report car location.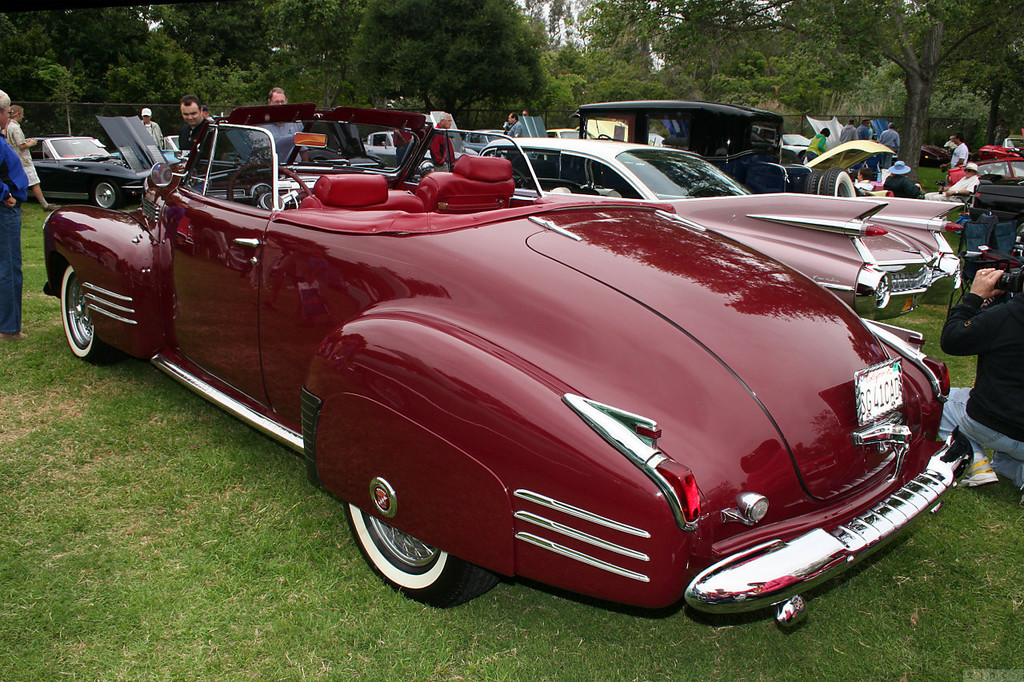
Report: bbox=(362, 128, 472, 165).
